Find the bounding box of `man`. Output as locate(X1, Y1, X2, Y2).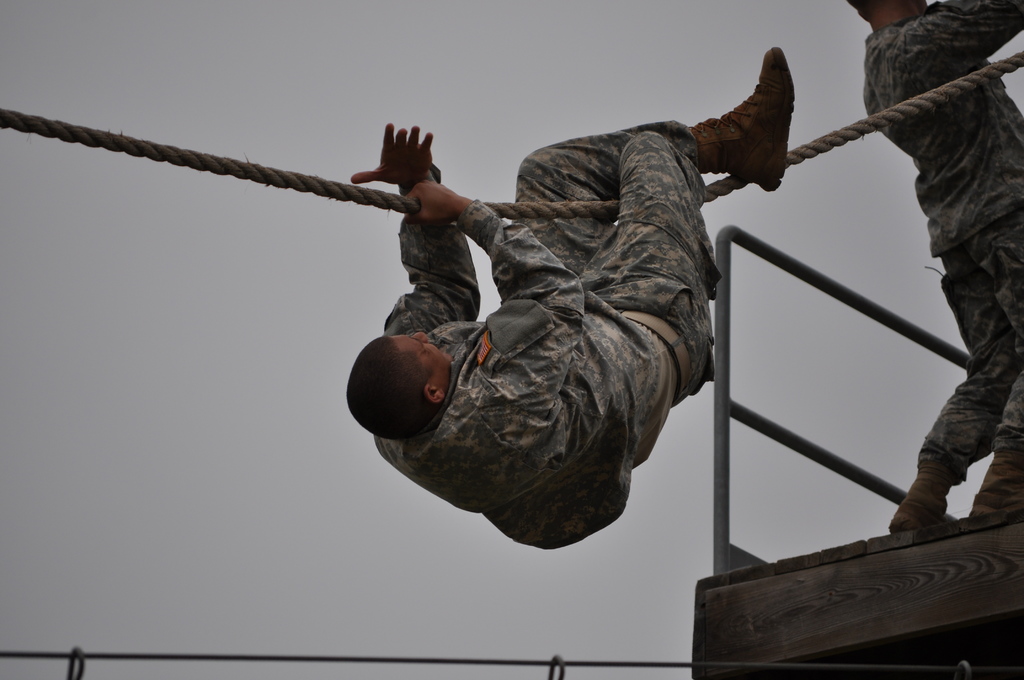
locate(310, 61, 813, 601).
